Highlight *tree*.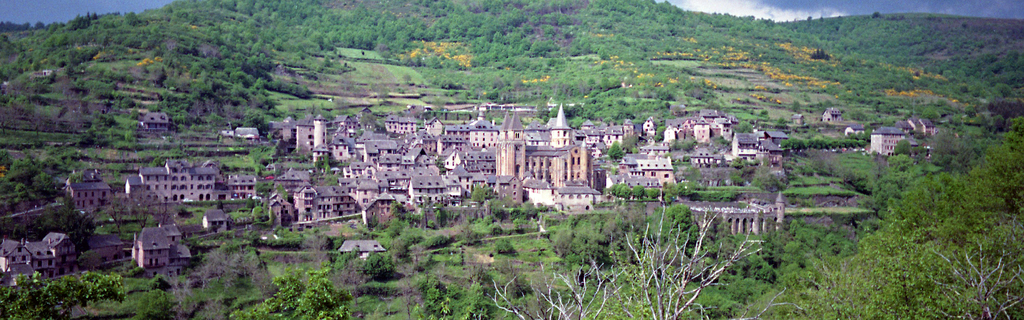
Highlighted region: [1,285,51,317].
